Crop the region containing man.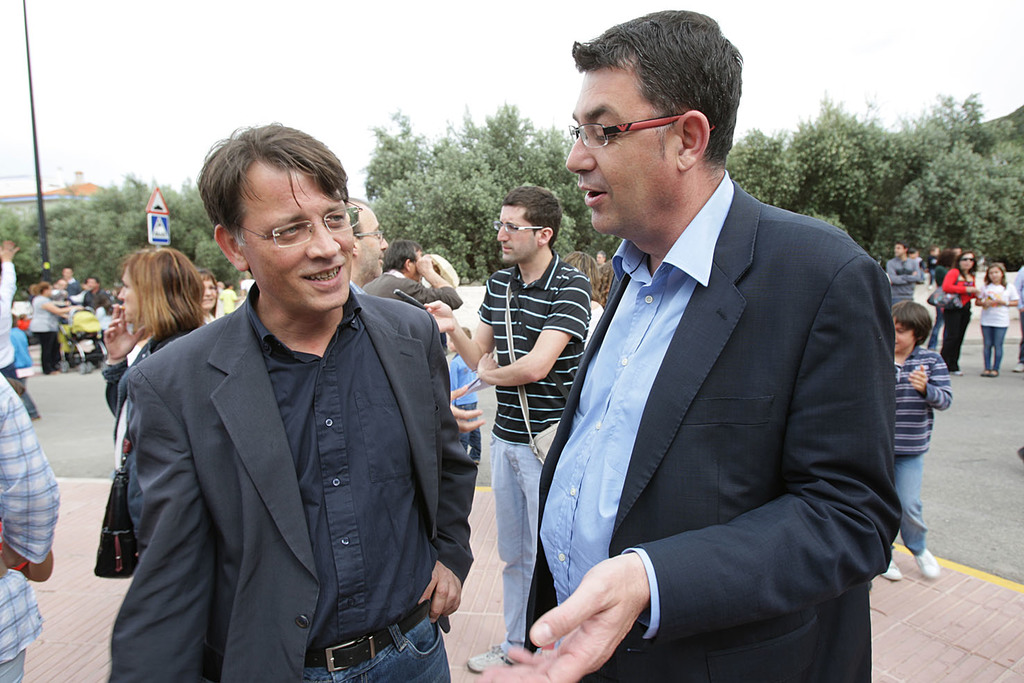
Crop region: (83,275,105,312).
